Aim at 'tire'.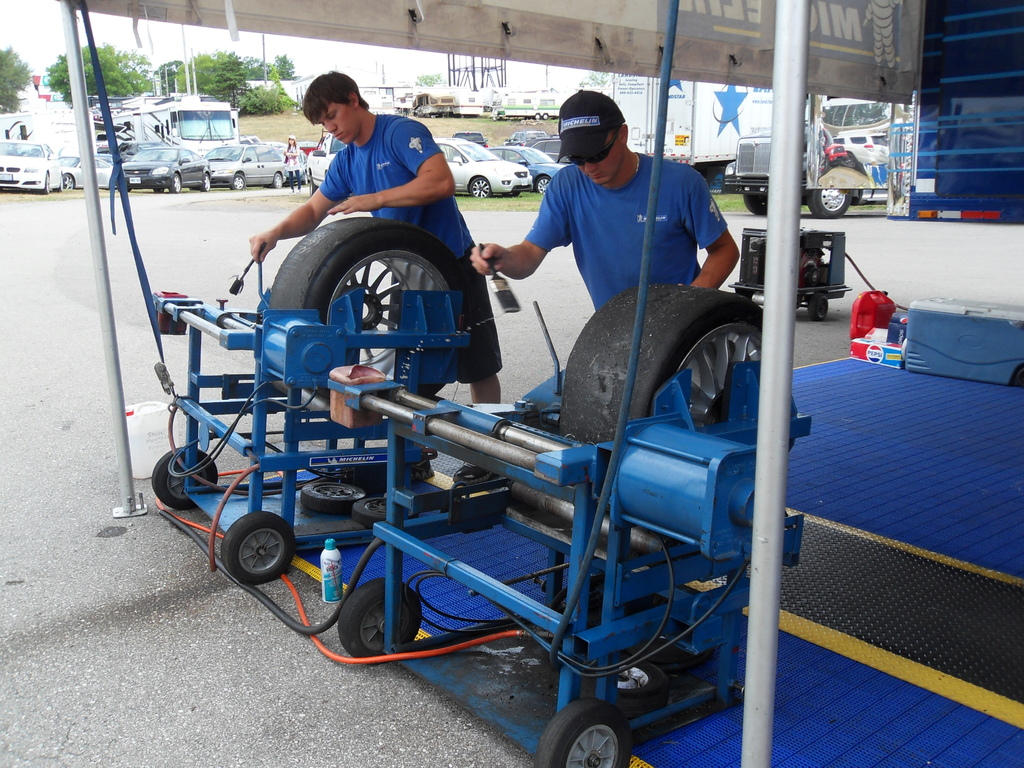
Aimed at [274,172,286,193].
